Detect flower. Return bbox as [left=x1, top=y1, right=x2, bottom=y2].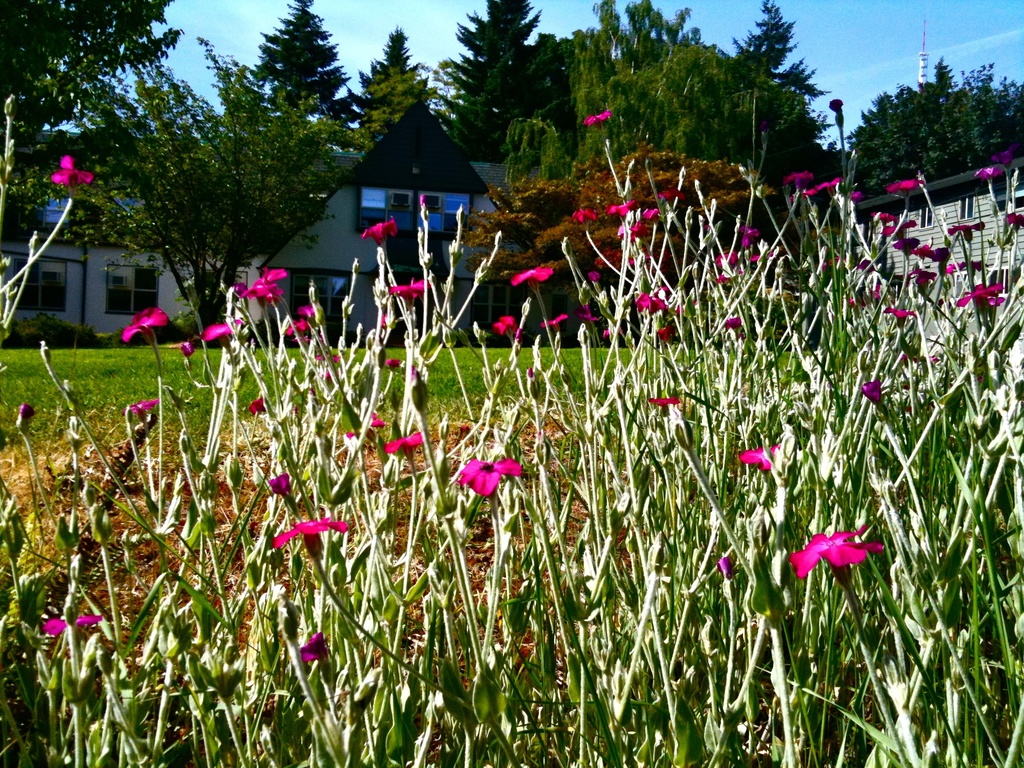
[left=582, top=307, right=594, bottom=321].
